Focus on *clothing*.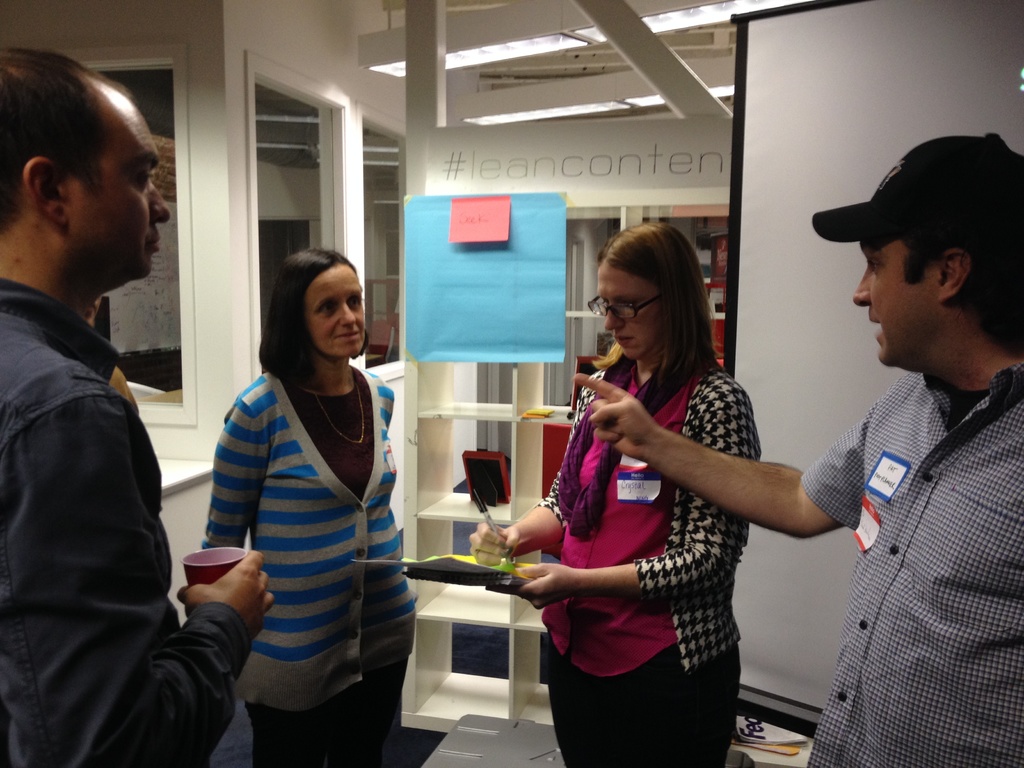
Focused at select_region(534, 362, 762, 767).
